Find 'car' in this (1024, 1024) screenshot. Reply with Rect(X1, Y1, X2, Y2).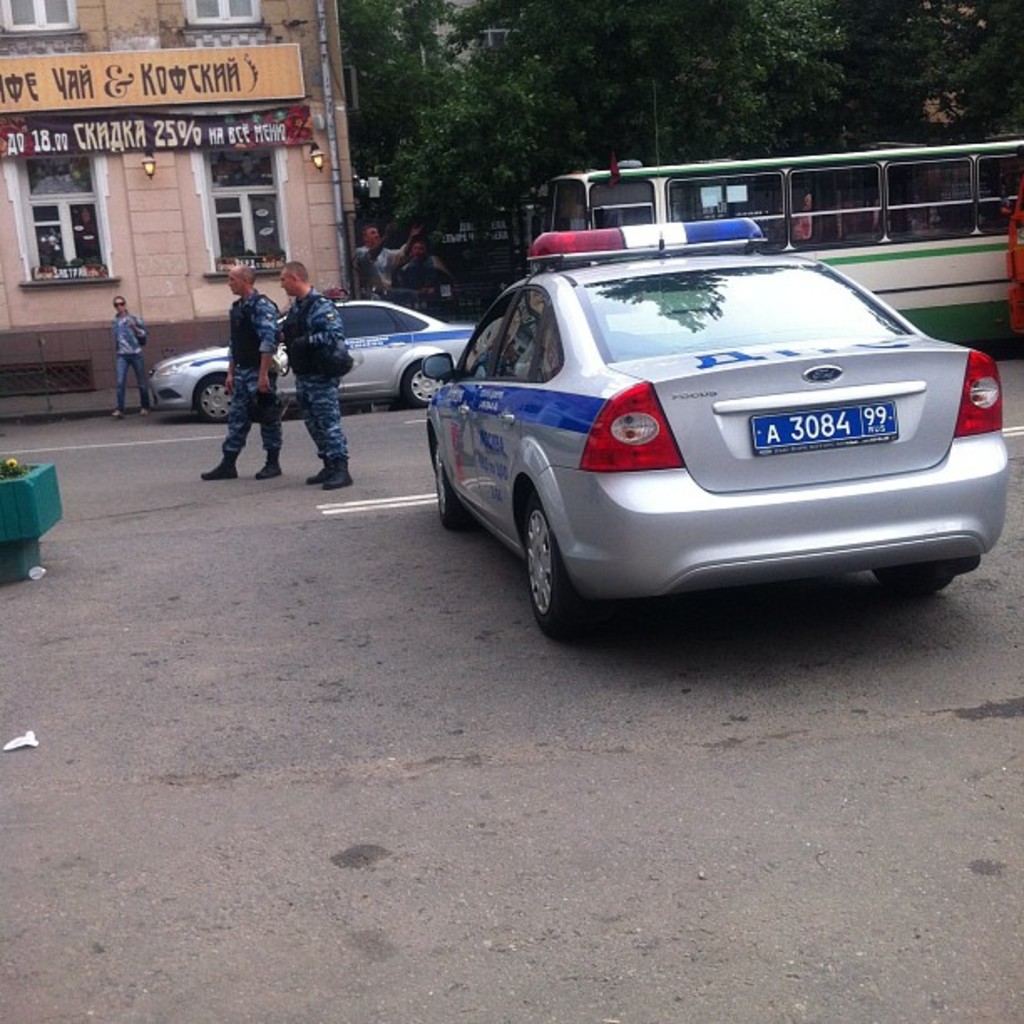
Rect(146, 271, 474, 402).
